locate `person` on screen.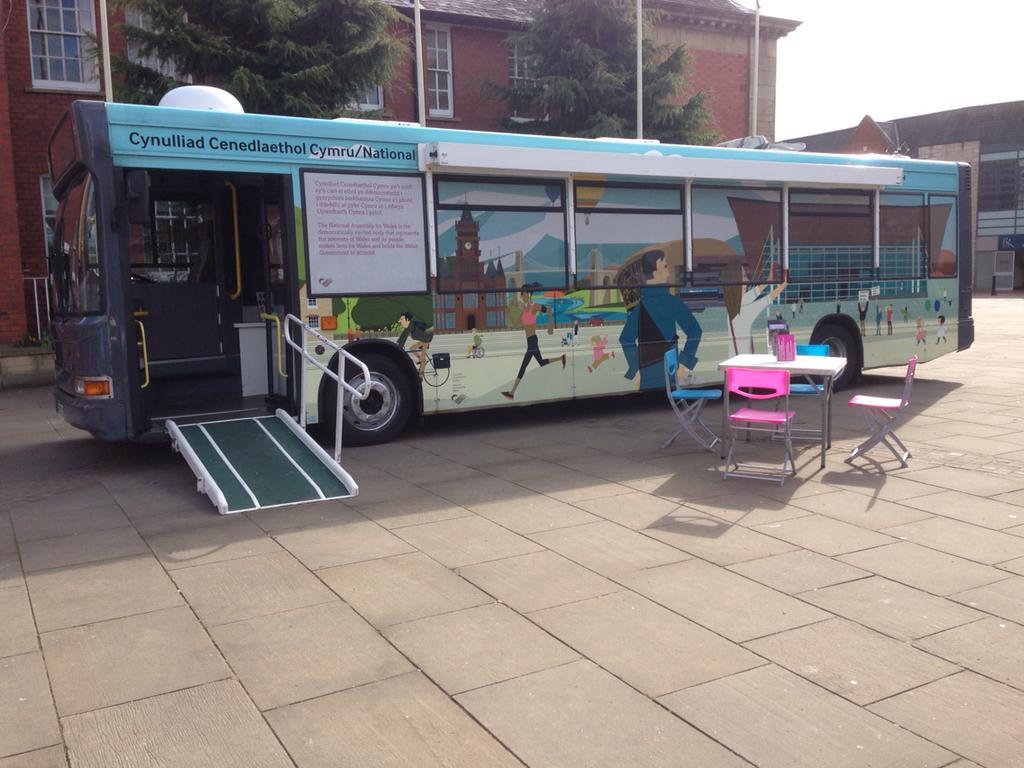
On screen at BBox(621, 244, 699, 396).
